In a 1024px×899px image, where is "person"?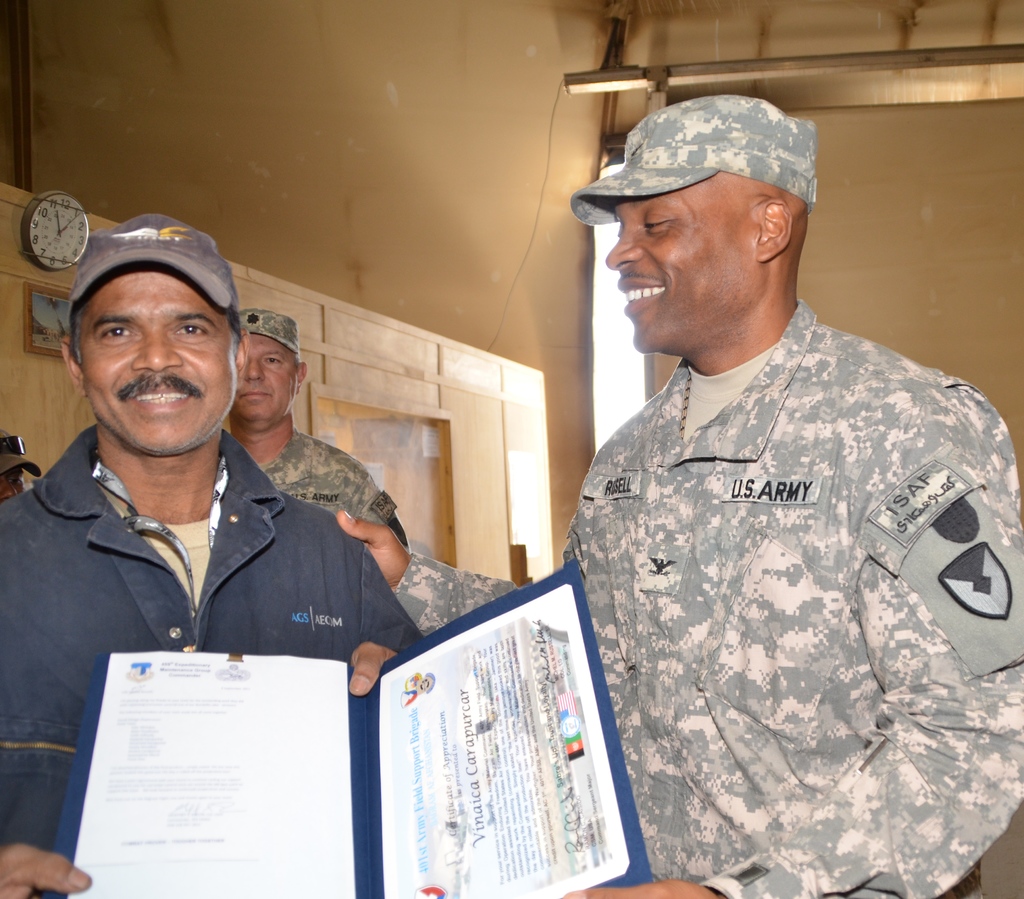
box(0, 214, 428, 895).
